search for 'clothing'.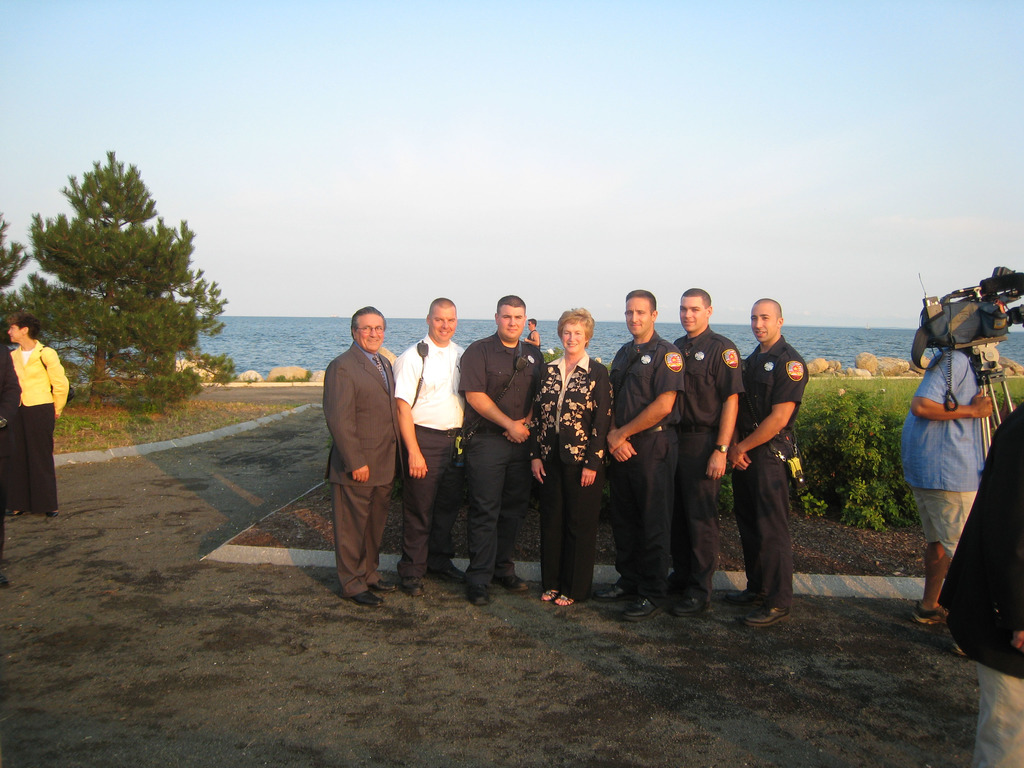
Found at crop(467, 339, 547, 586).
